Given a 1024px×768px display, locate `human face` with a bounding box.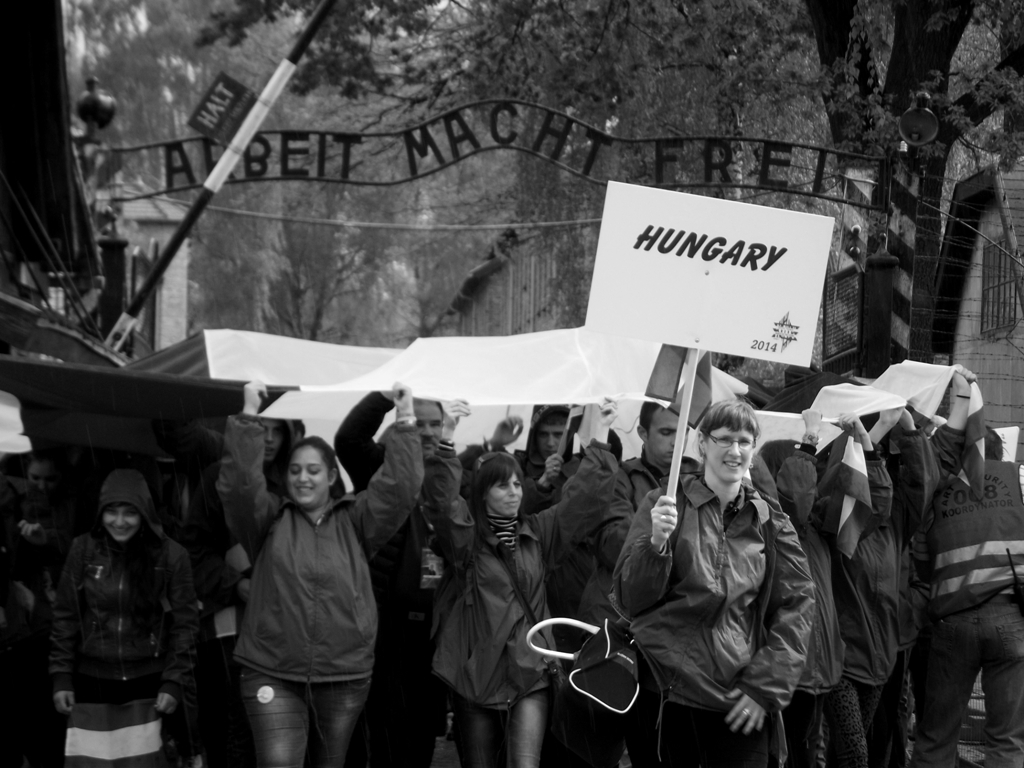
Located: BBox(707, 427, 750, 481).
